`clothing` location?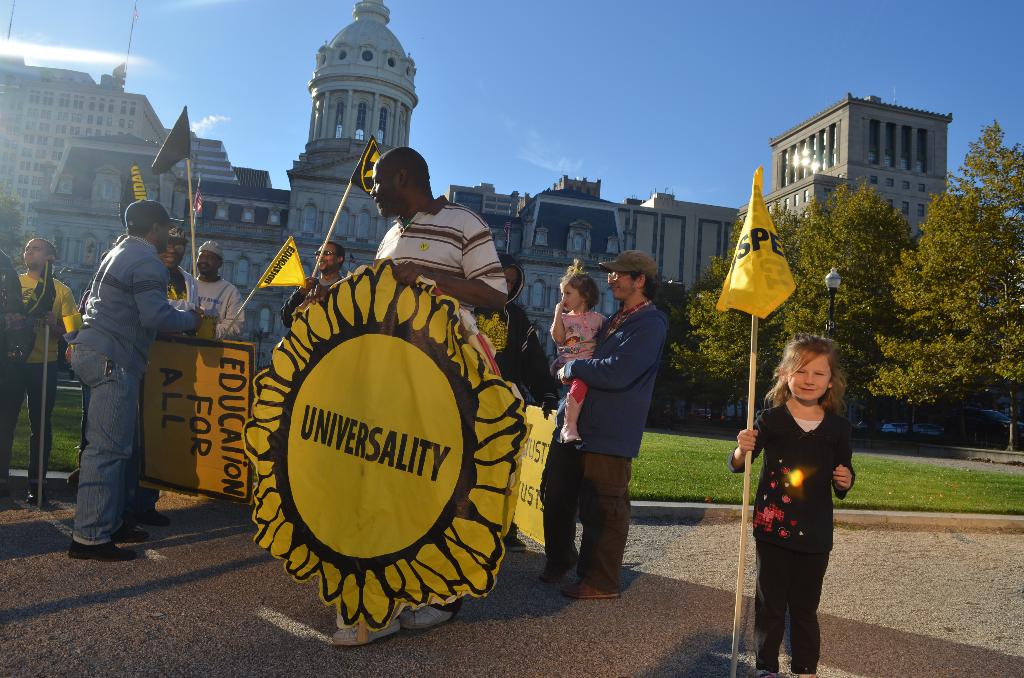
[left=473, top=254, right=559, bottom=405]
